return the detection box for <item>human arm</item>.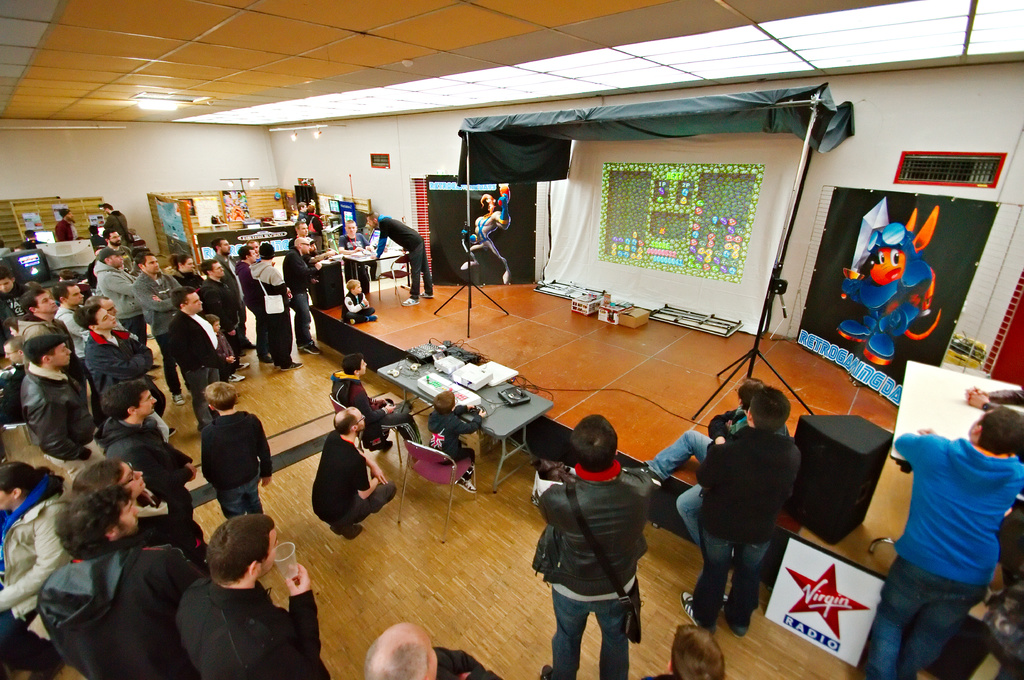
150/297/166/303.
